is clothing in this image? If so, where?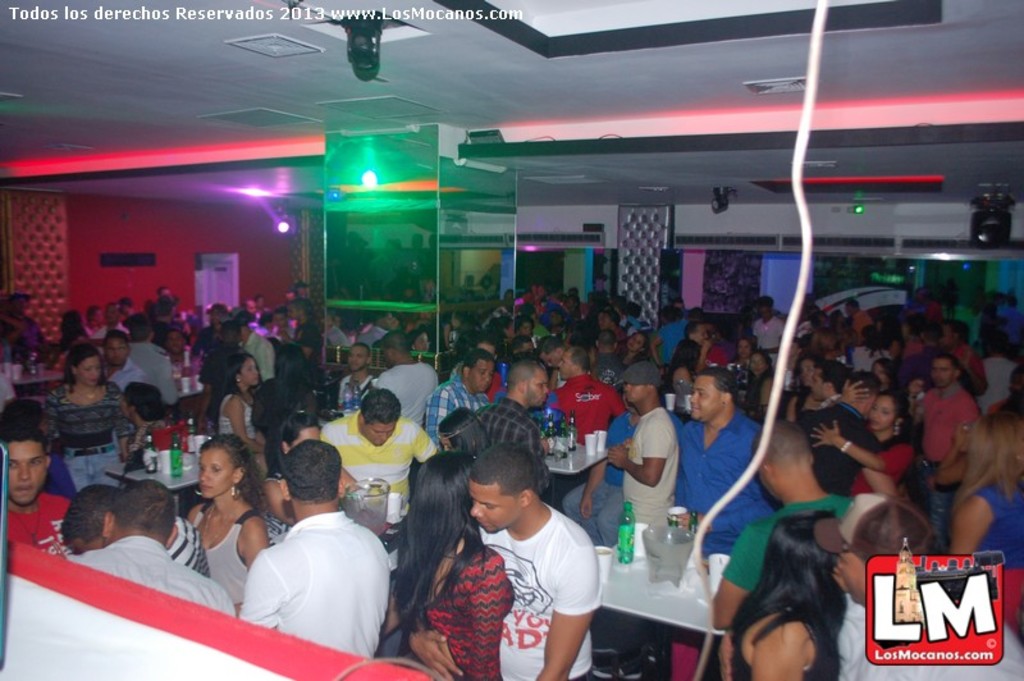
Yes, at bbox=(657, 314, 686, 353).
